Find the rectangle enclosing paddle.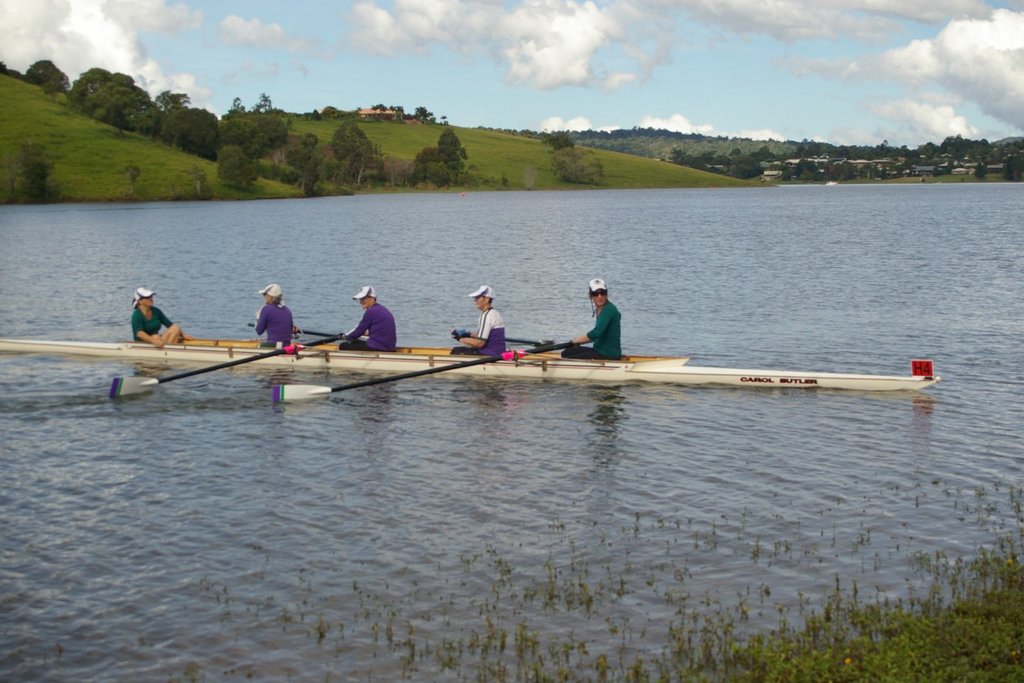
(247,322,342,339).
